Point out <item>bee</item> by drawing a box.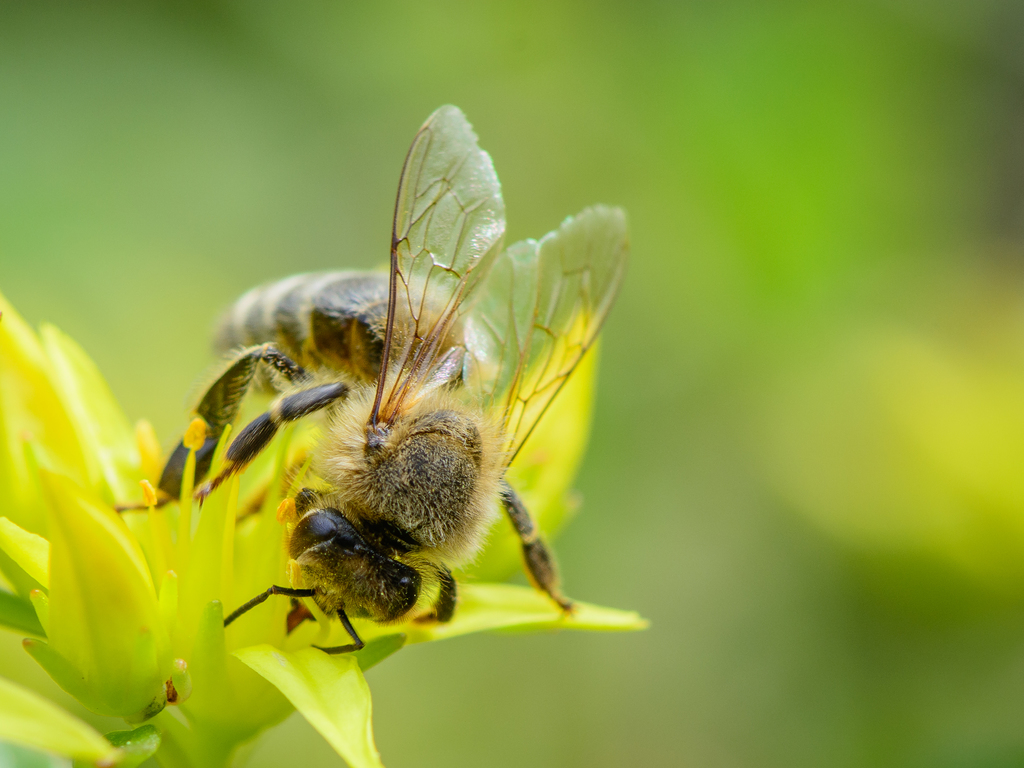
detection(145, 105, 612, 700).
